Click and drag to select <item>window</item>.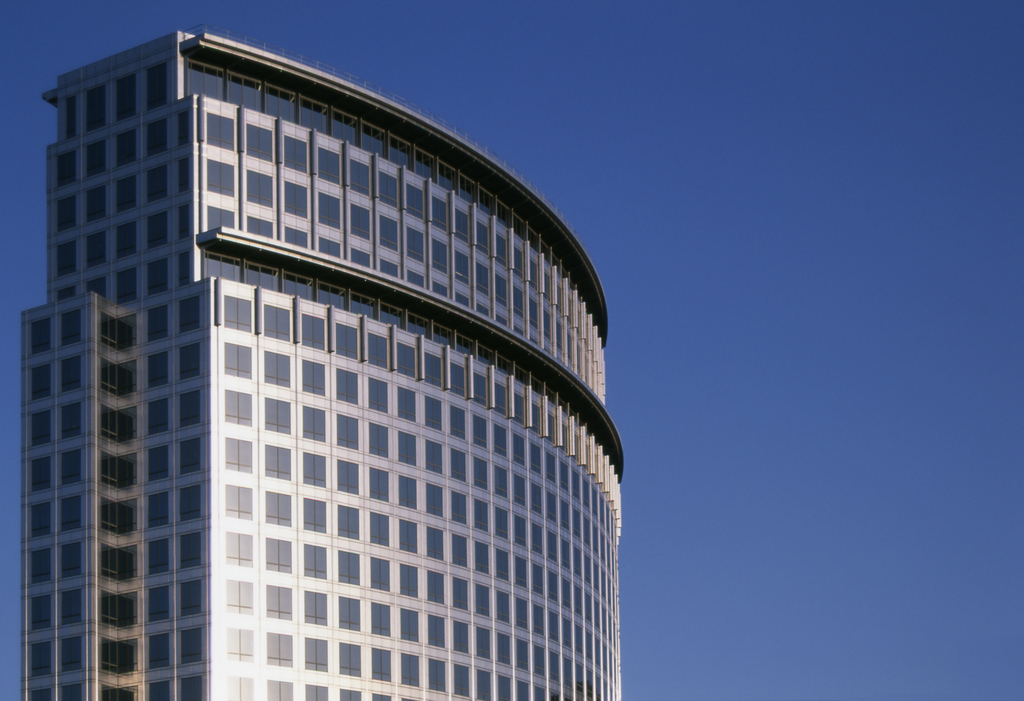
Selection: pyautogui.locateOnScreen(204, 156, 232, 195).
